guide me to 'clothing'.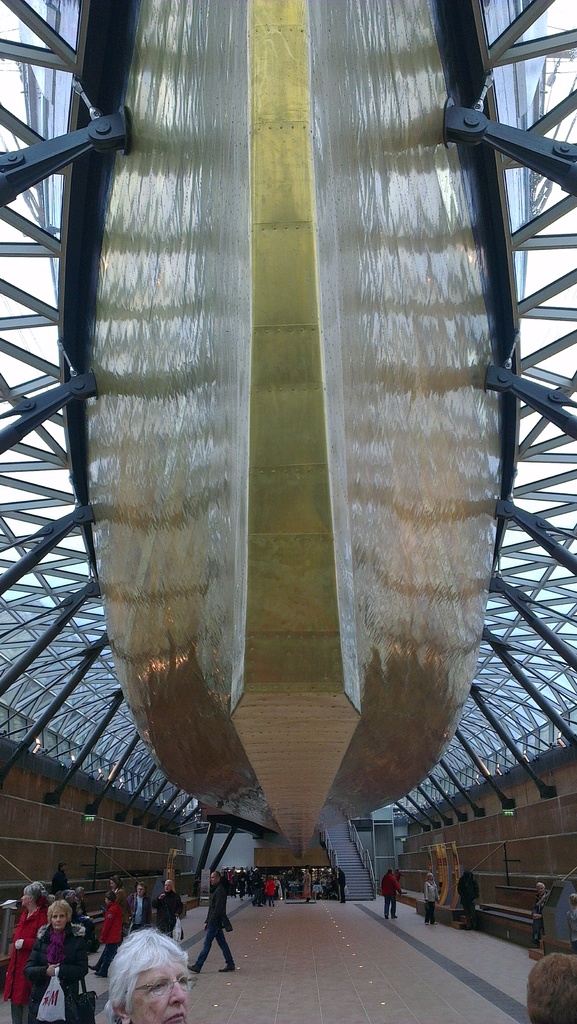
Guidance: x1=457, y1=867, x2=483, y2=923.
